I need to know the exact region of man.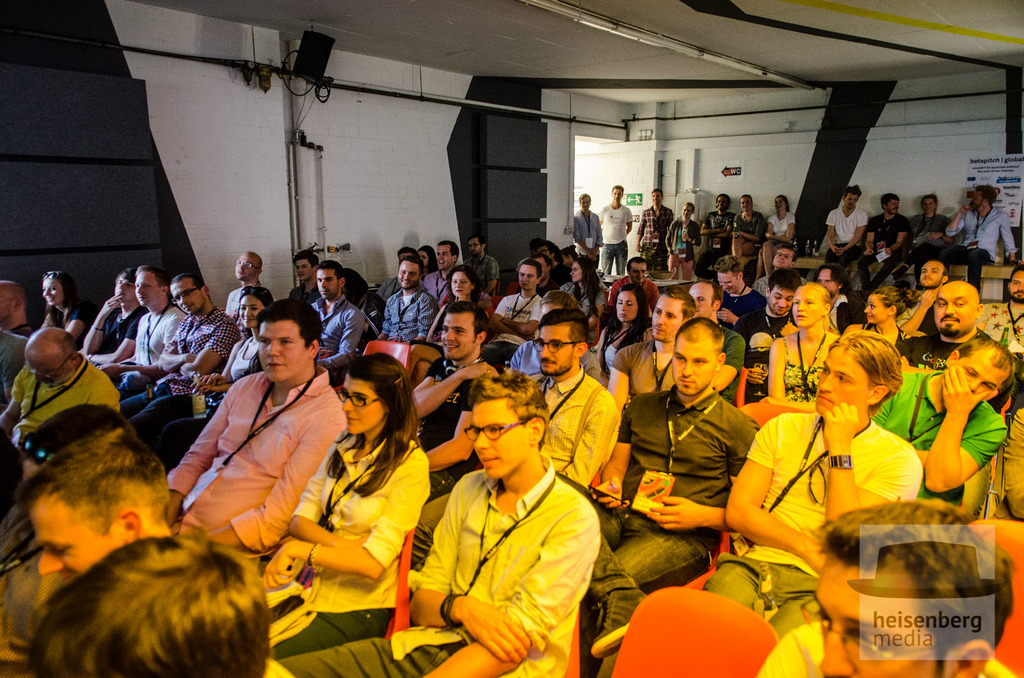
Region: <bbox>699, 193, 733, 251</bbox>.
